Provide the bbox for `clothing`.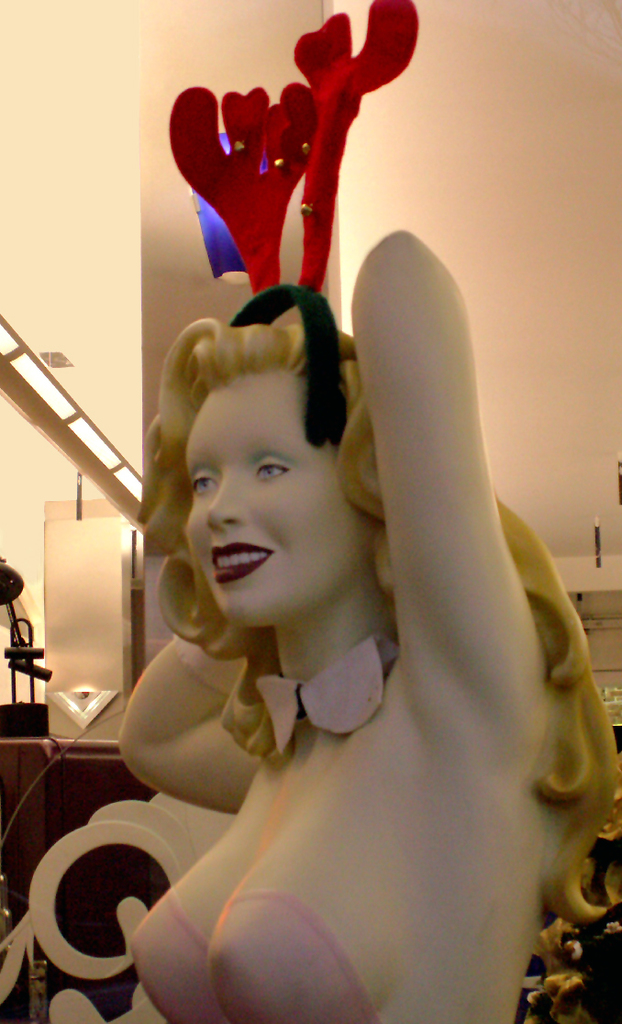
128, 889, 374, 1023.
